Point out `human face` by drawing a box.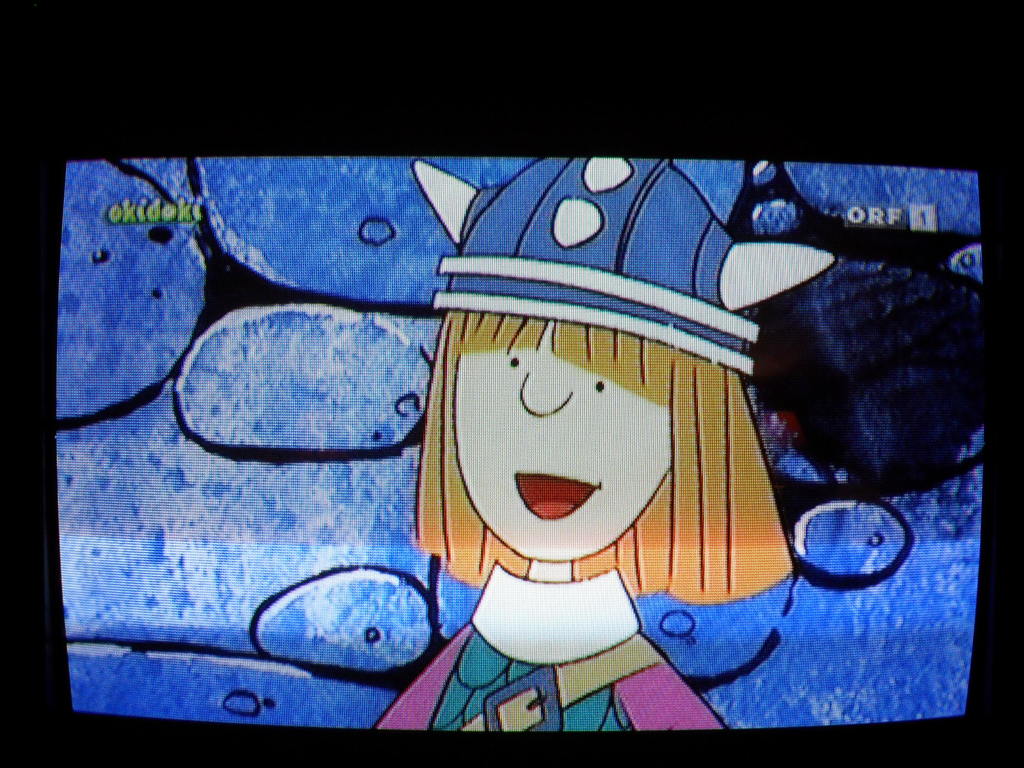
box=[453, 350, 669, 557].
